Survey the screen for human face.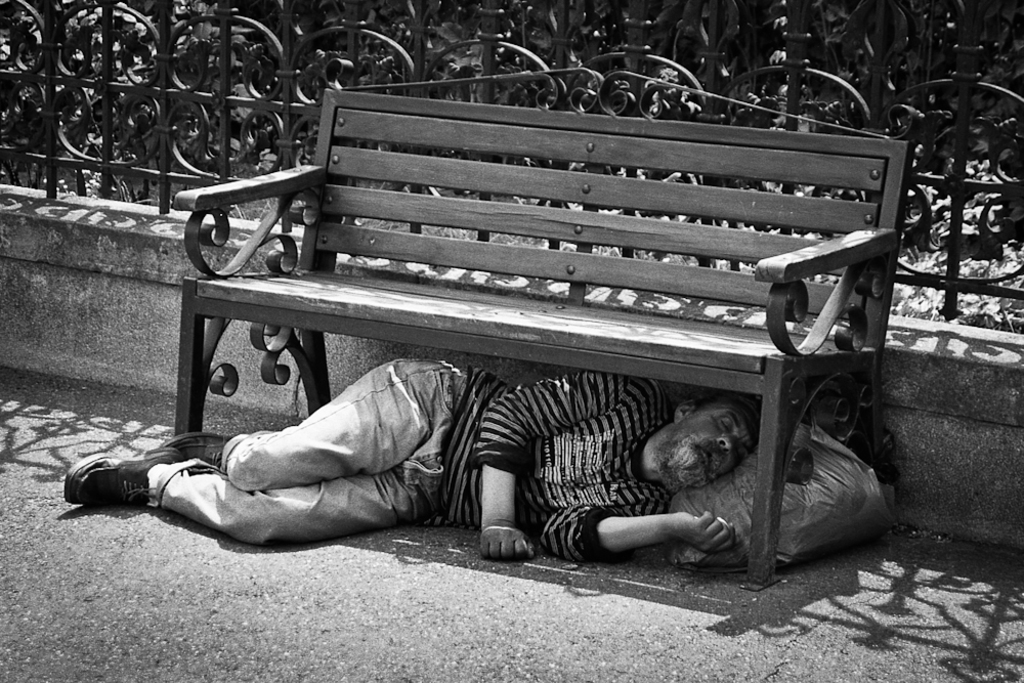
Survey found: (669,396,760,484).
